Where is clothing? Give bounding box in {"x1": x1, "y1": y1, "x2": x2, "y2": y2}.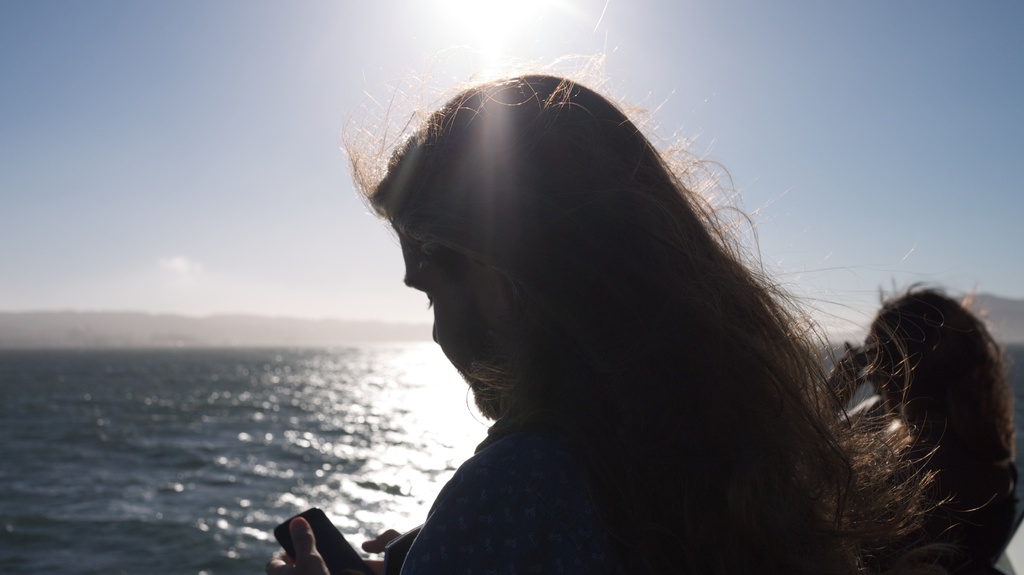
{"x1": 856, "y1": 423, "x2": 1023, "y2": 574}.
